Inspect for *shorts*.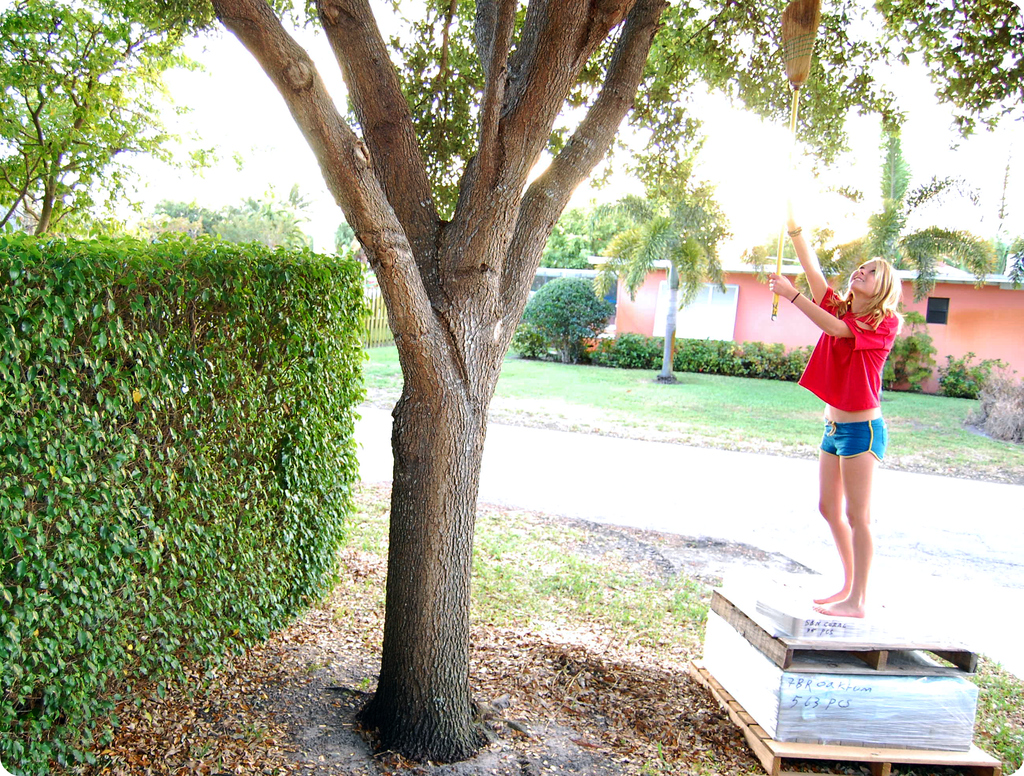
Inspection: BBox(815, 415, 887, 463).
